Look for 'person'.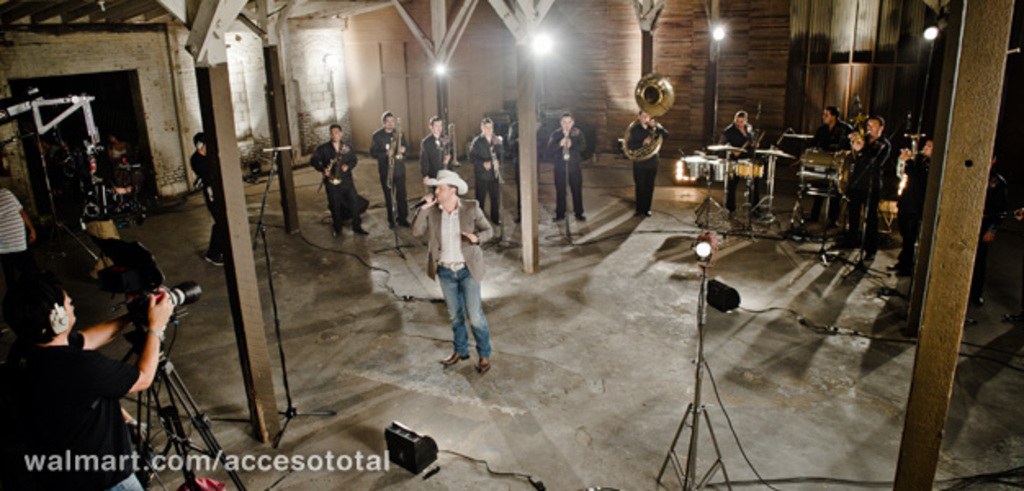
Found: BBox(311, 123, 368, 237).
